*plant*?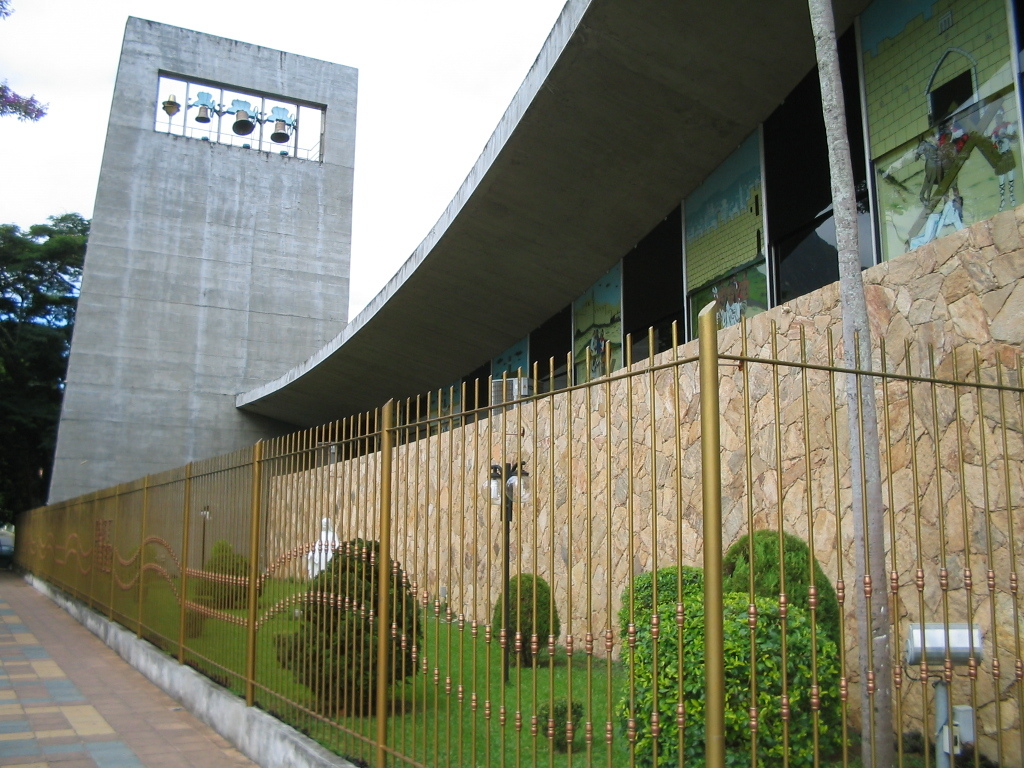
<box>273,625,315,675</box>
